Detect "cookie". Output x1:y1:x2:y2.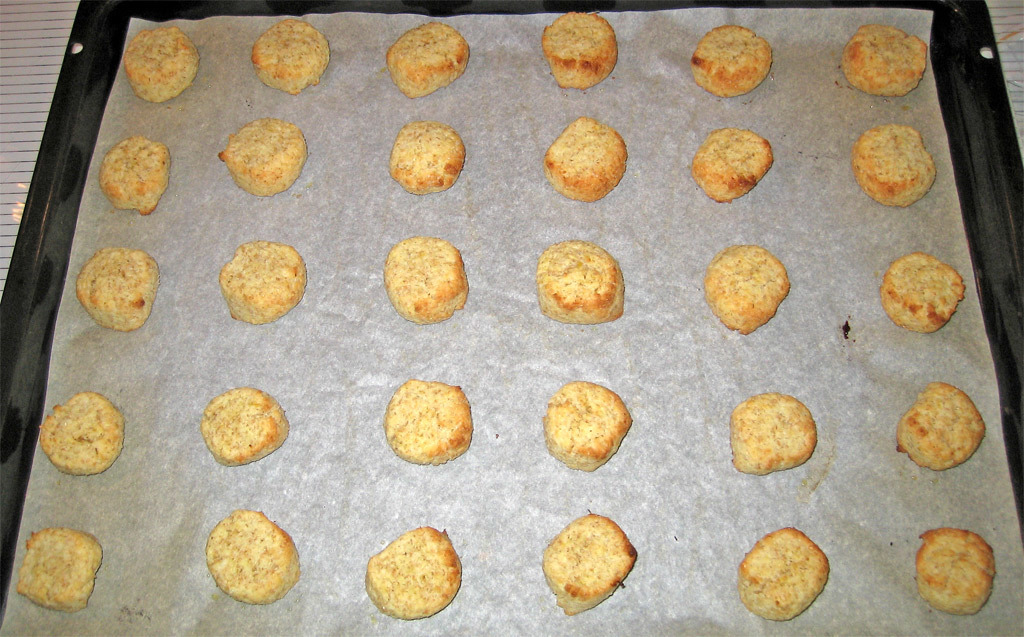
213:116:310:197.
